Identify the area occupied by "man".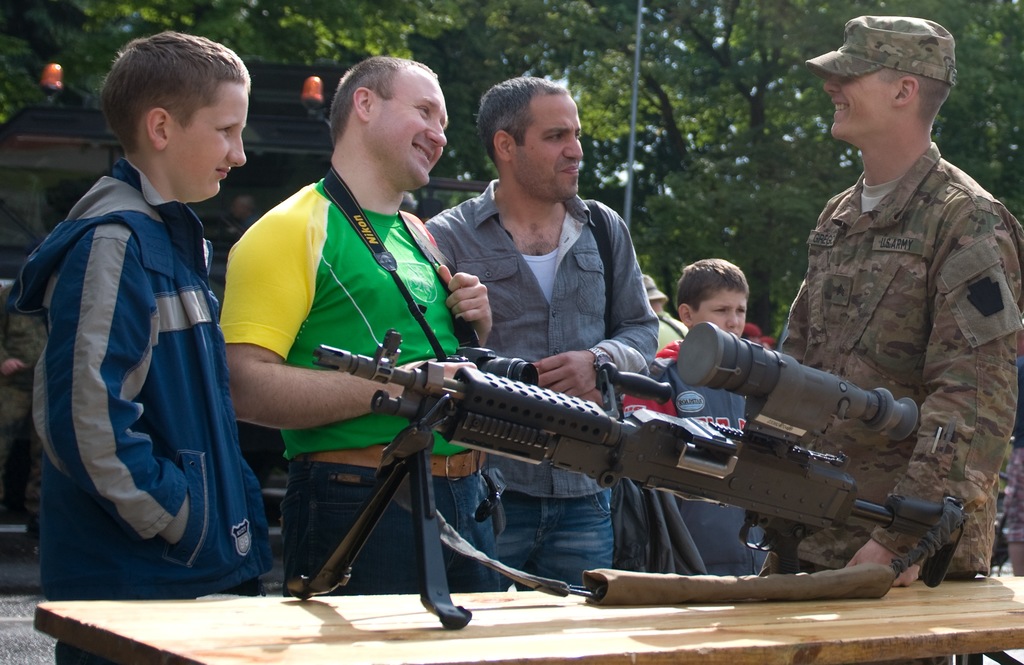
Area: 752,0,1023,664.
